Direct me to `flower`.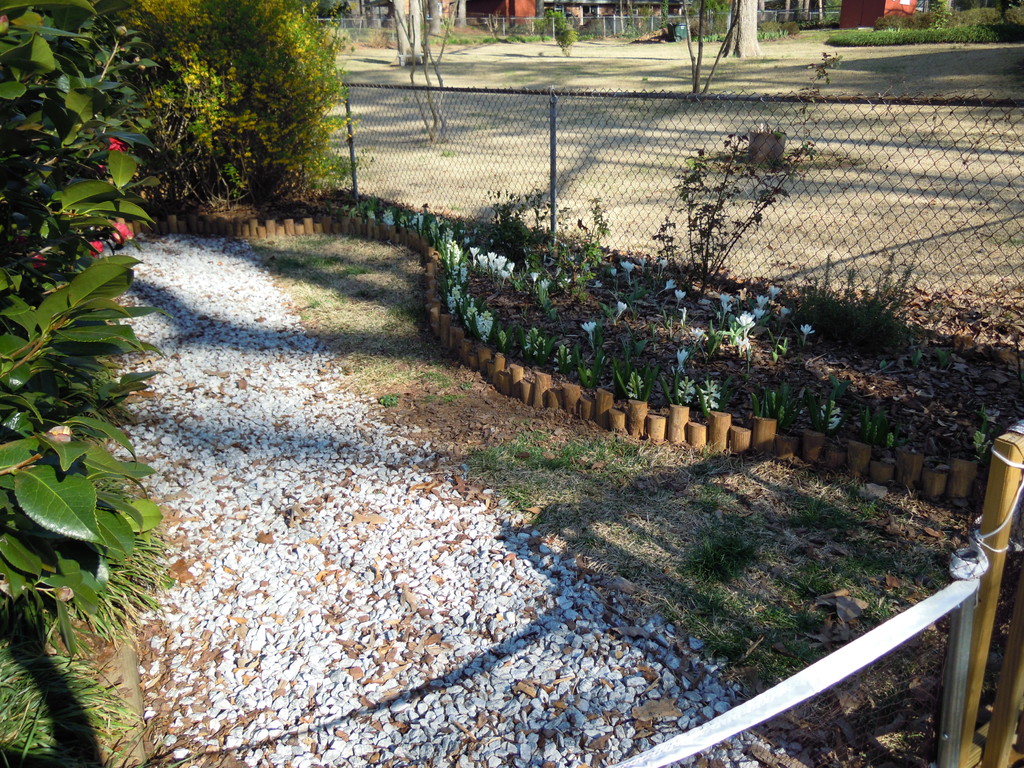
Direction: region(362, 212, 373, 223).
